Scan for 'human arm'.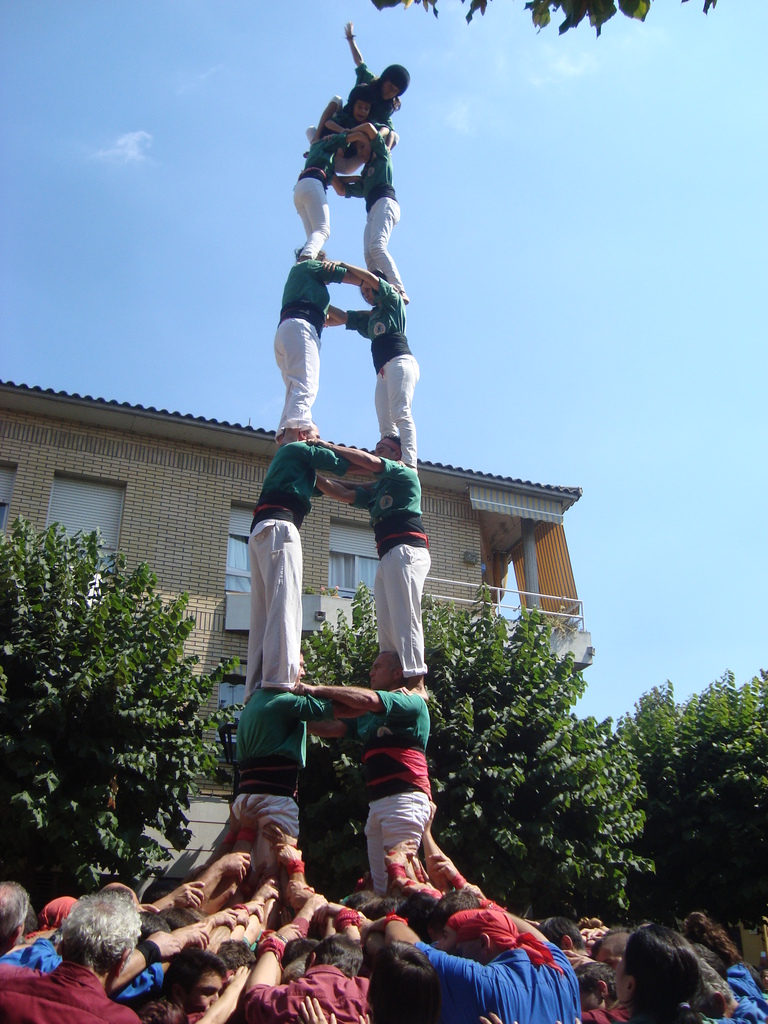
Scan result: BBox(375, 904, 509, 989).
